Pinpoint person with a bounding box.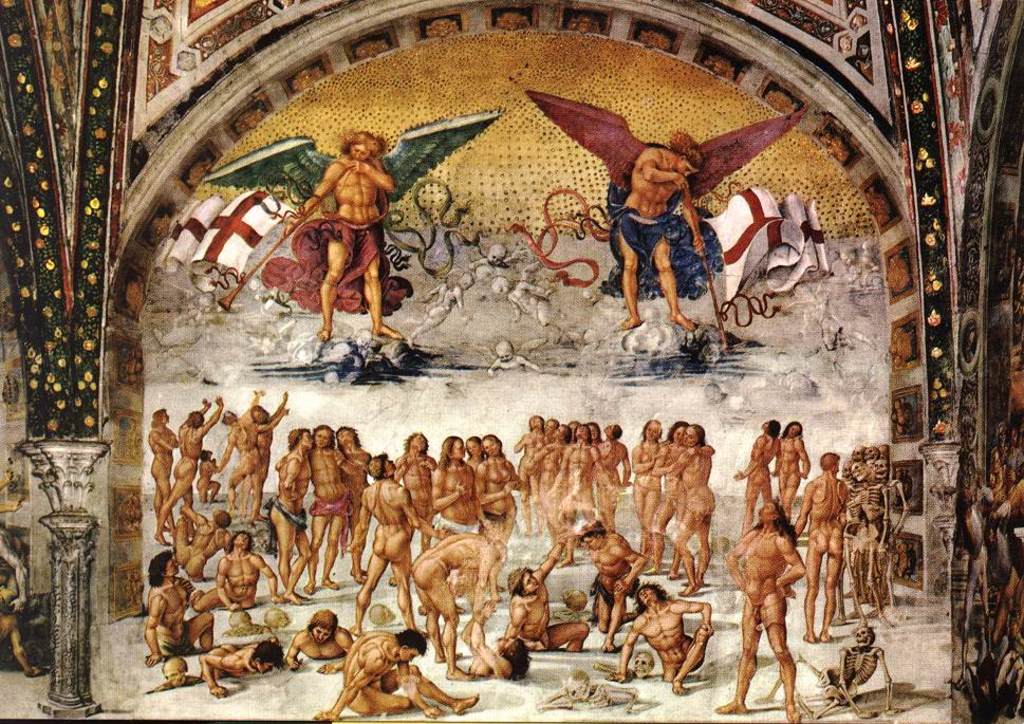
<bbox>486, 335, 548, 377</bbox>.
